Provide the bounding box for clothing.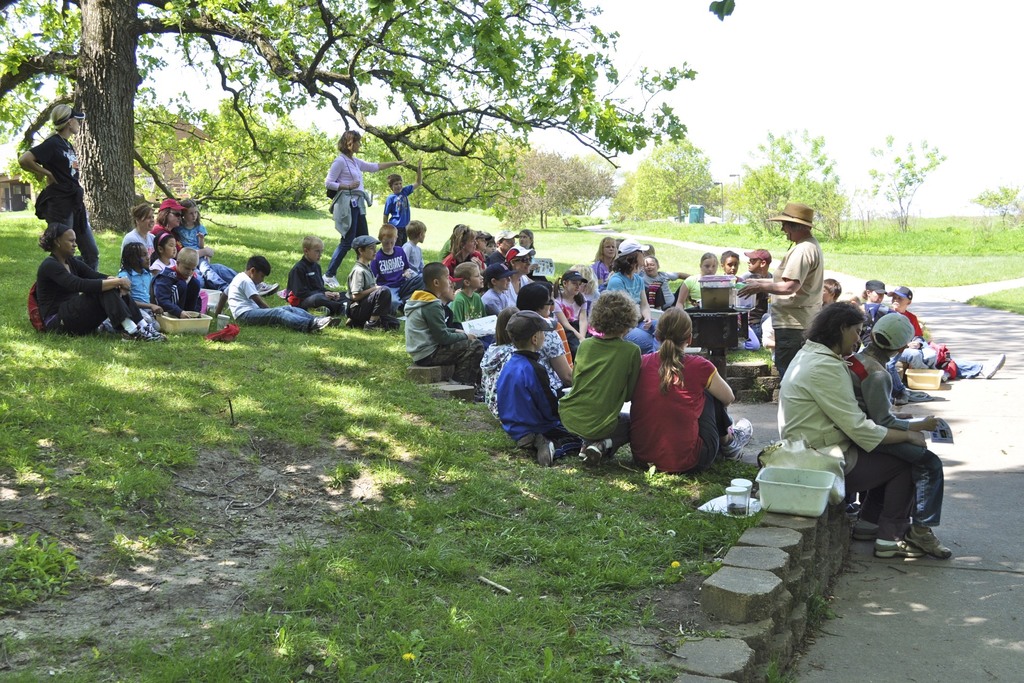
(221,272,312,335).
